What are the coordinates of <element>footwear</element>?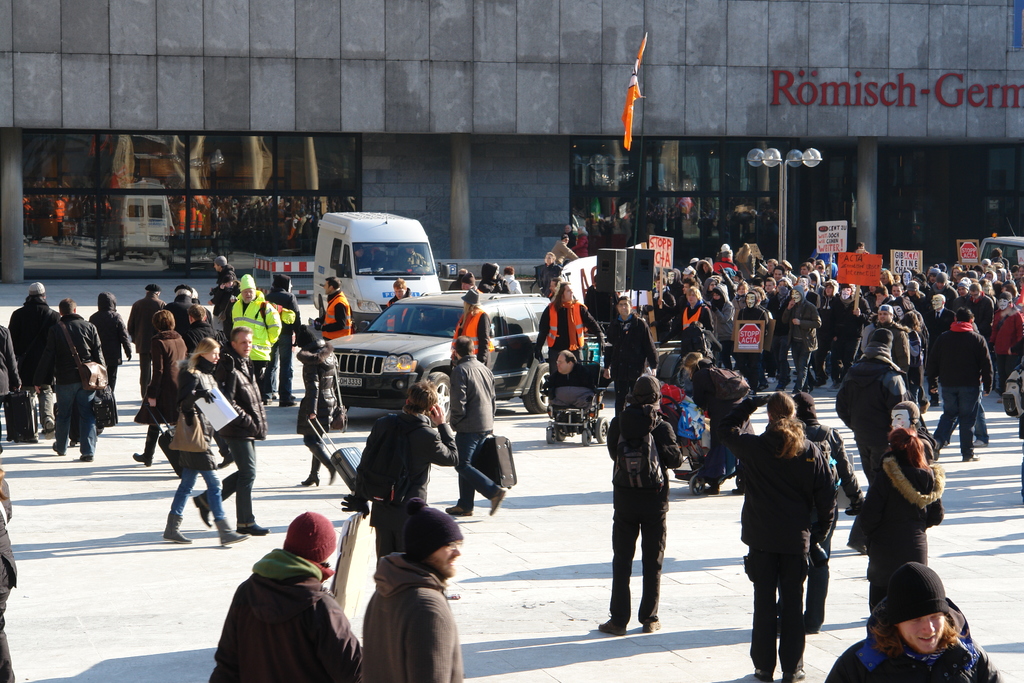
(left=754, top=383, right=767, bottom=390).
